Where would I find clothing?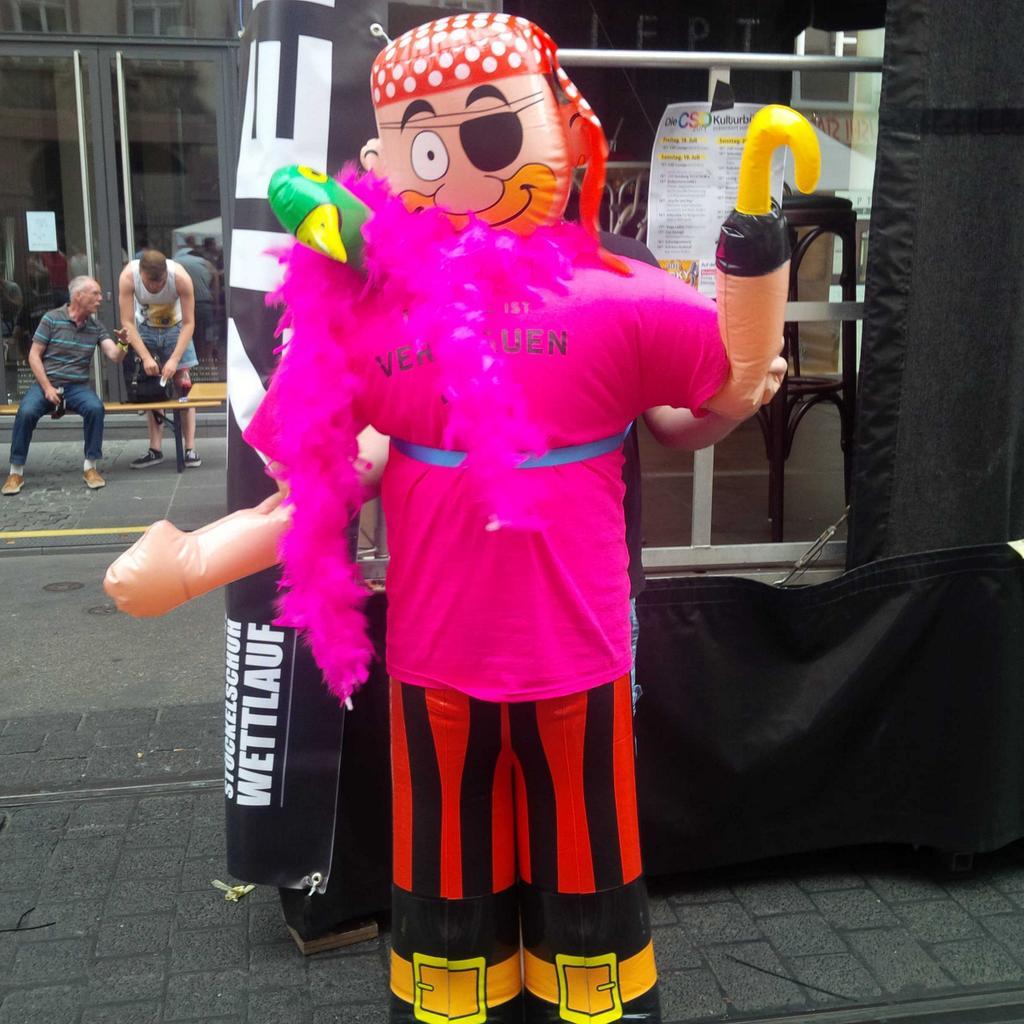
At 134 259 200 378.
